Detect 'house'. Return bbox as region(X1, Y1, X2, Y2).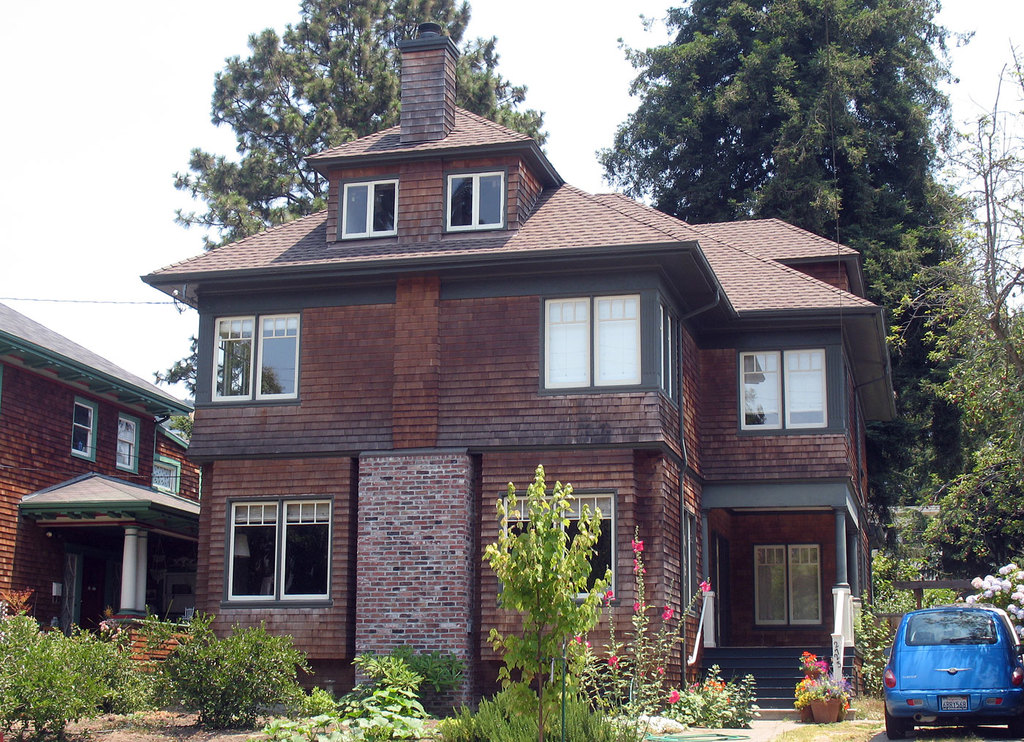
region(0, 291, 195, 634).
